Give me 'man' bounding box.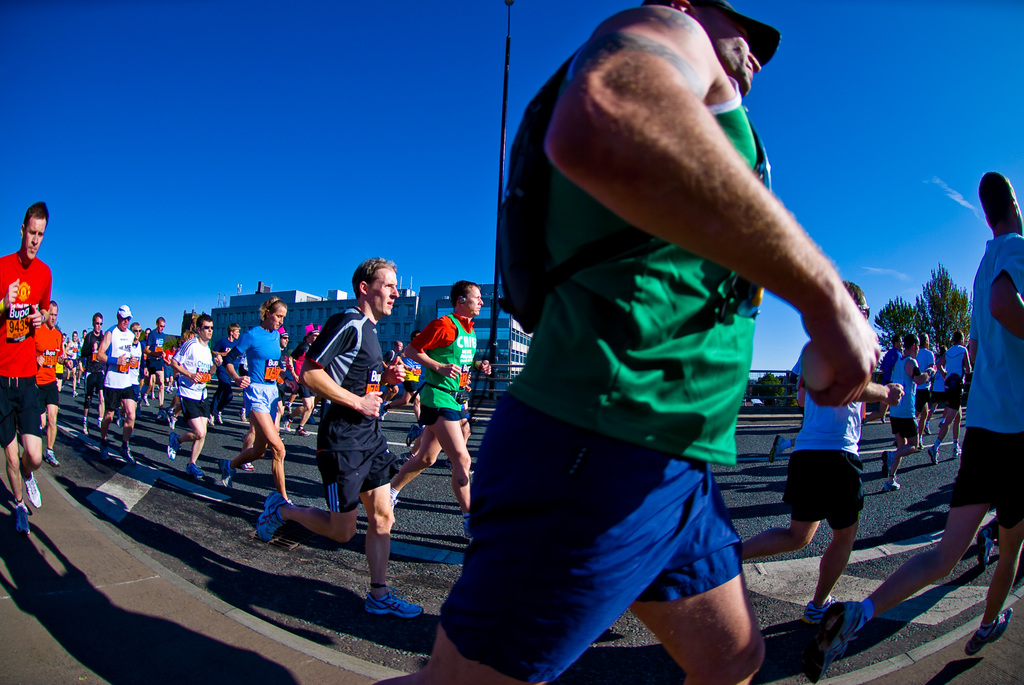
box=[66, 331, 77, 402].
